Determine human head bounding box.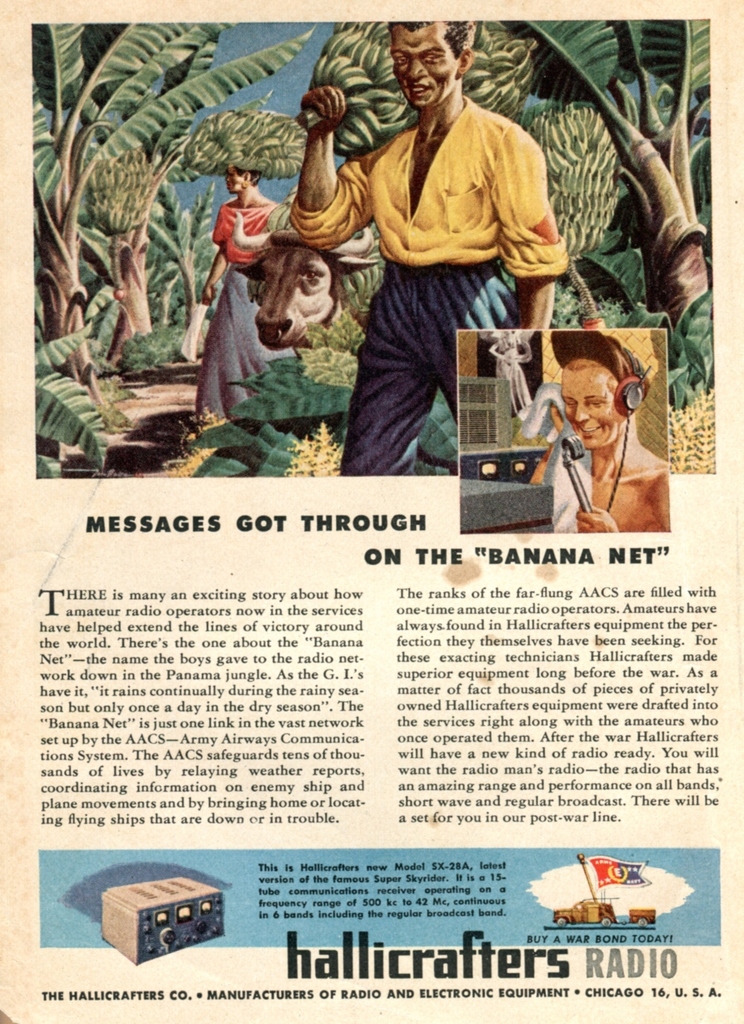
Determined: rect(567, 329, 656, 445).
